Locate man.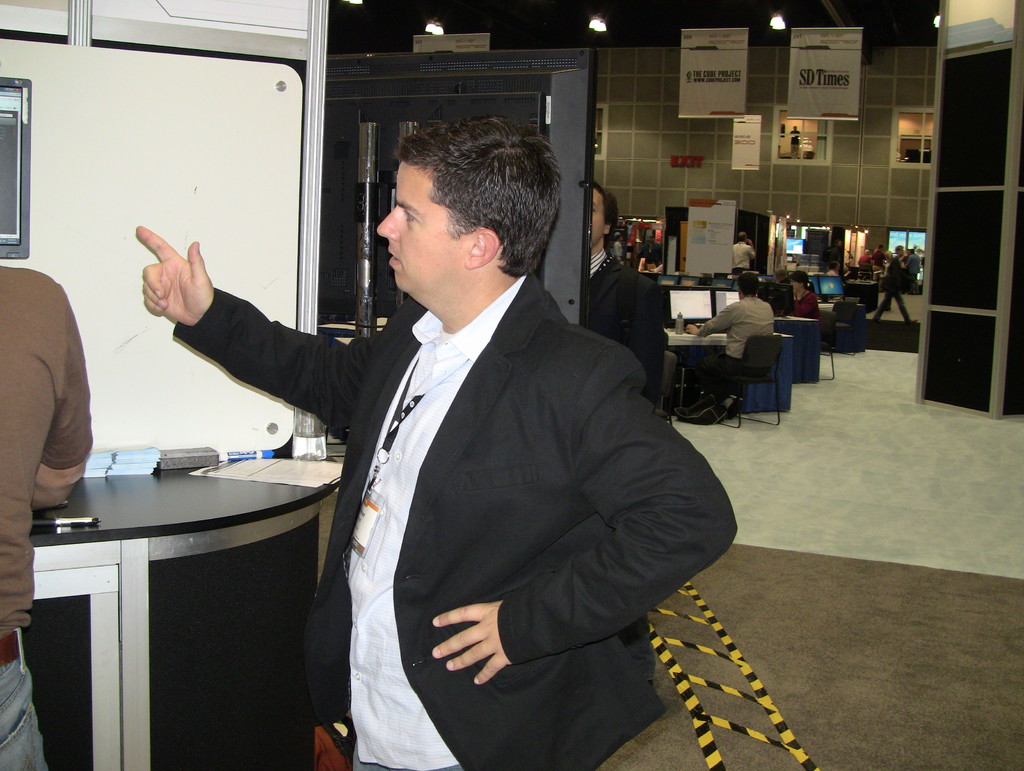
Bounding box: 684:276:777:427.
